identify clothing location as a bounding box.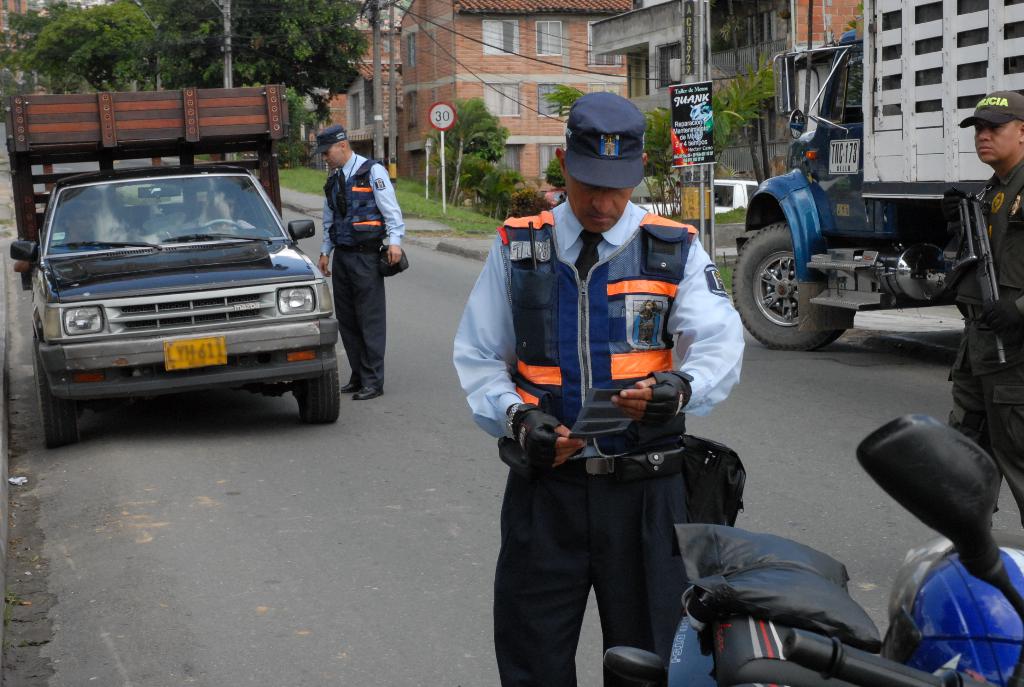
bbox=(448, 195, 748, 686).
